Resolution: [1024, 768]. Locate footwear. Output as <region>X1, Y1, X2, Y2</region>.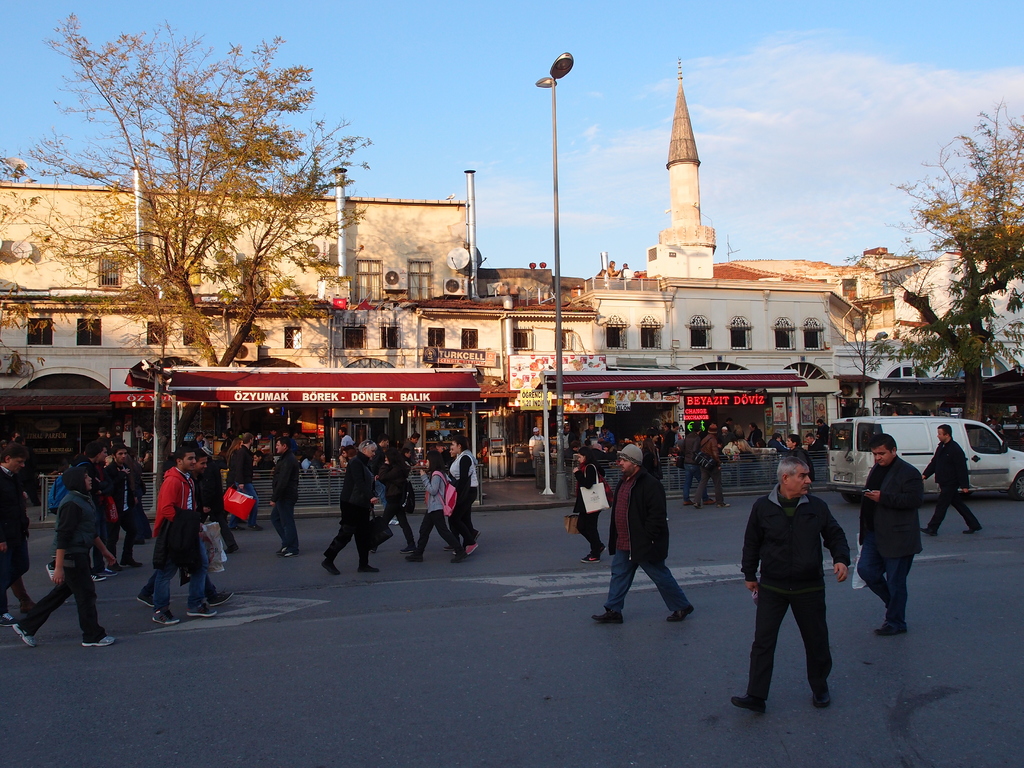
<region>106, 560, 116, 576</region>.
